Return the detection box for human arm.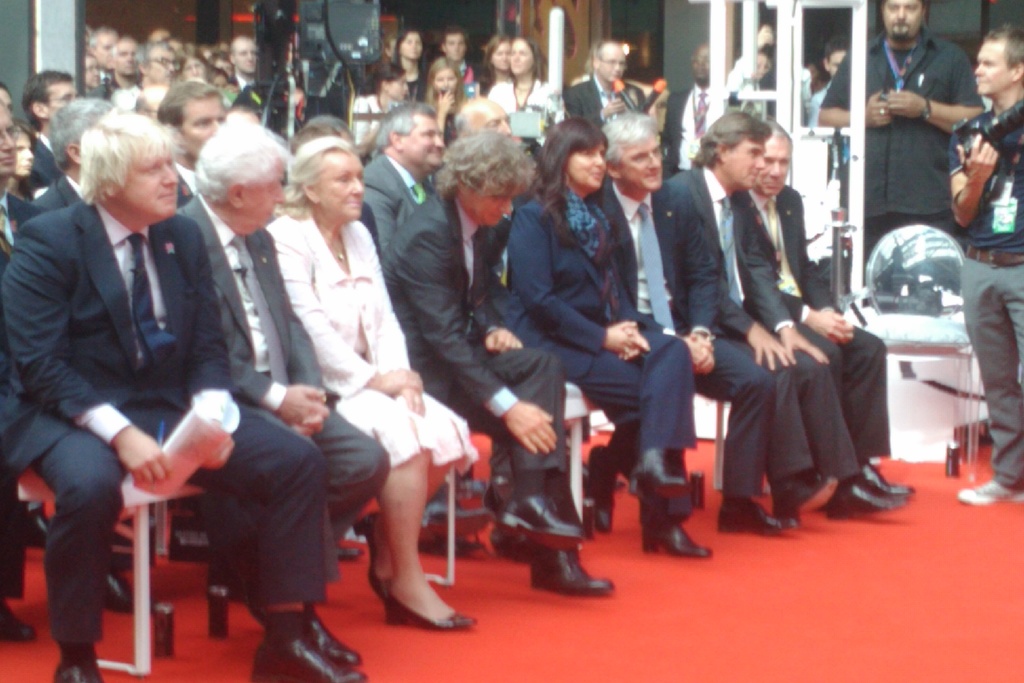
bbox=(392, 228, 559, 458).
